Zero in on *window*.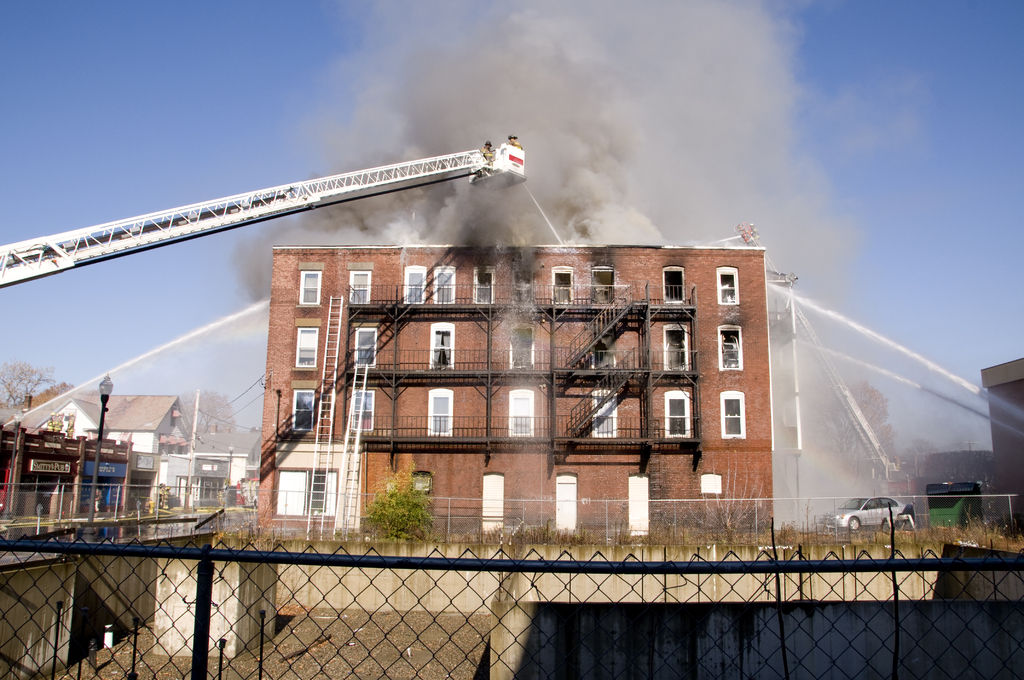
Zeroed in: (x1=595, y1=324, x2=617, y2=369).
